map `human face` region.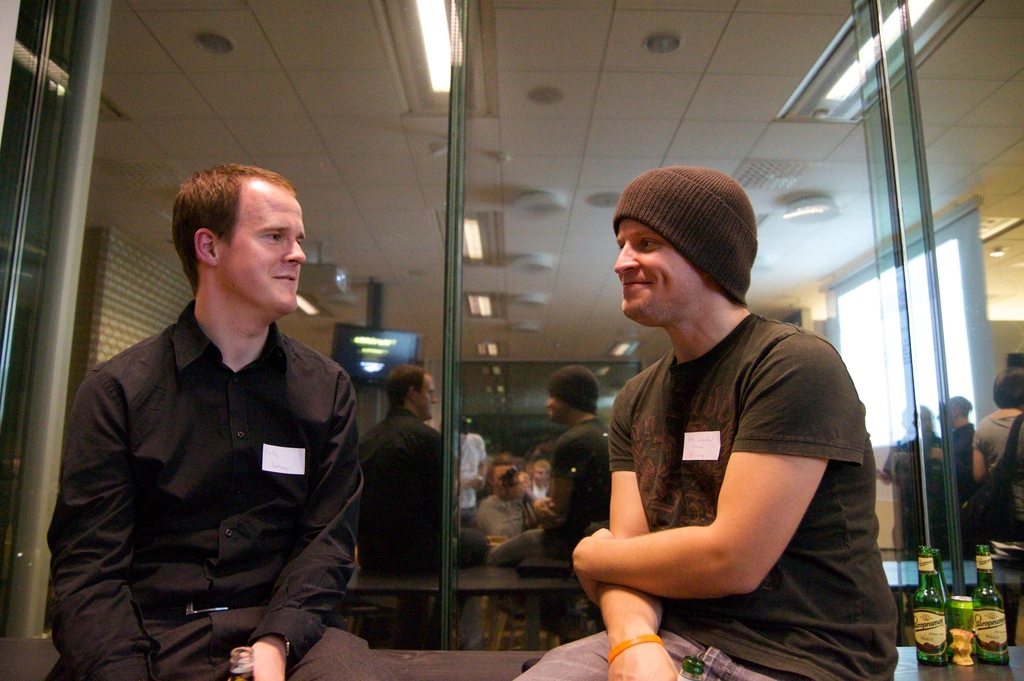
Mapped to [216, 188, 305, 312].
